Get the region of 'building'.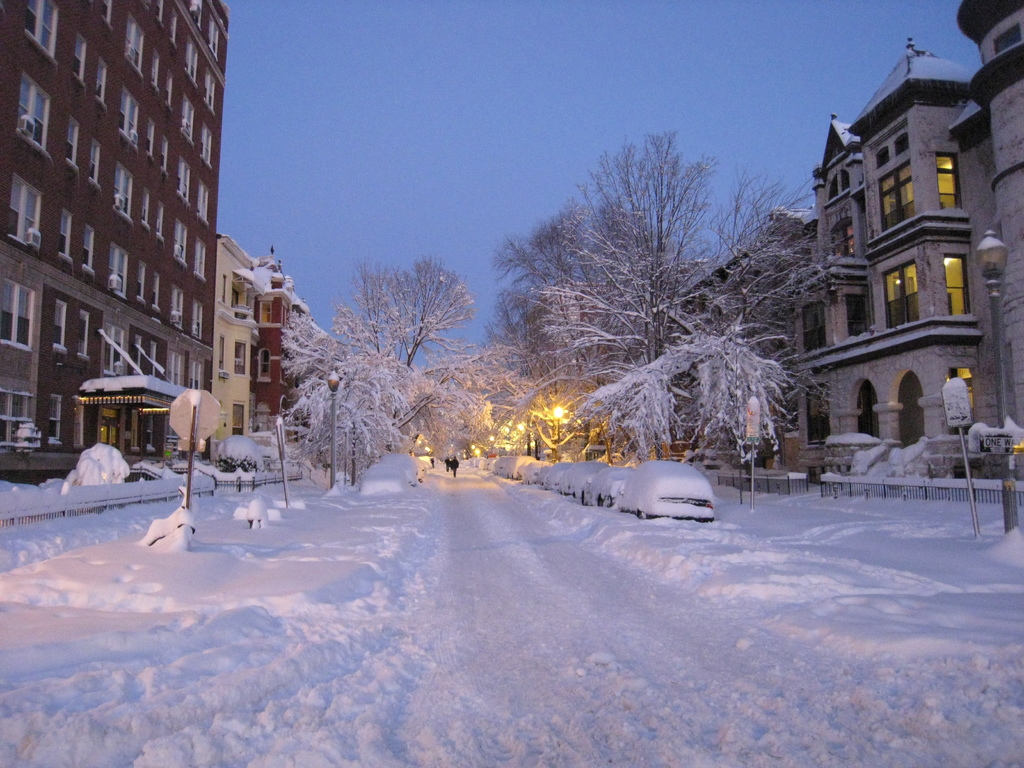
left=787, top=35, right=1005, bottom=478.
